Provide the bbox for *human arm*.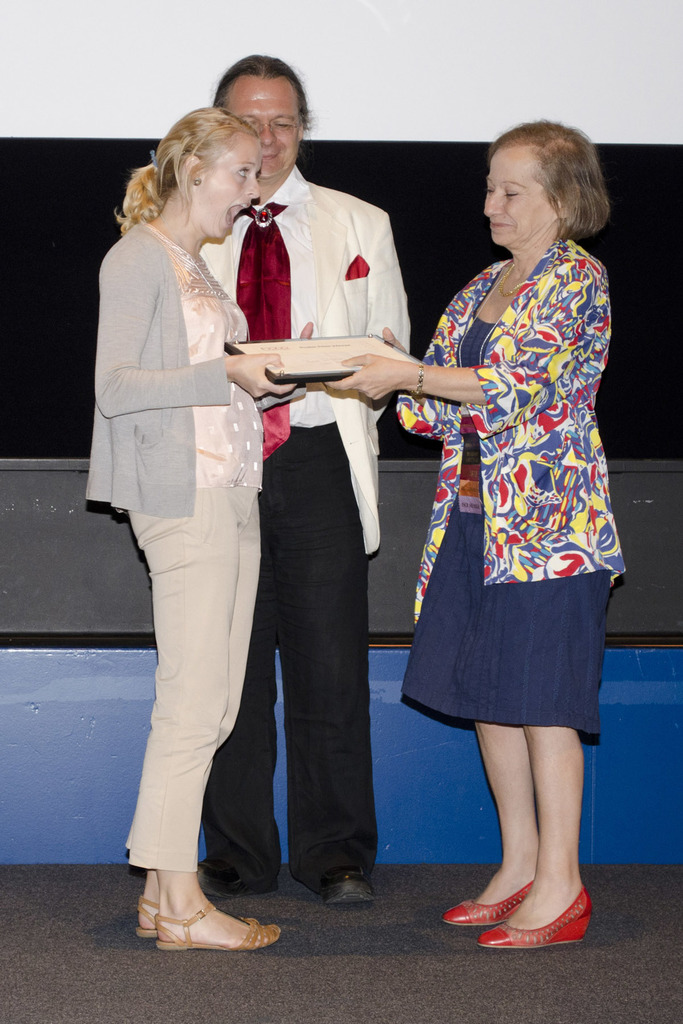
[left=308, top=245, right=598, bottom=449].
